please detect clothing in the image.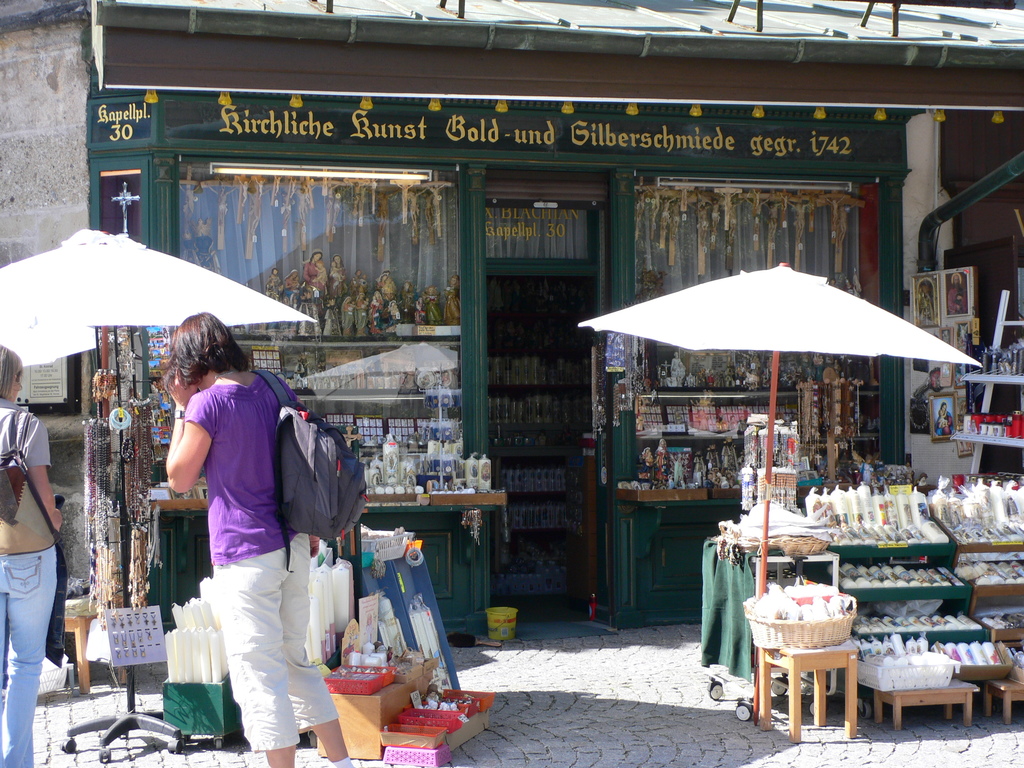
330,258,343,298.
